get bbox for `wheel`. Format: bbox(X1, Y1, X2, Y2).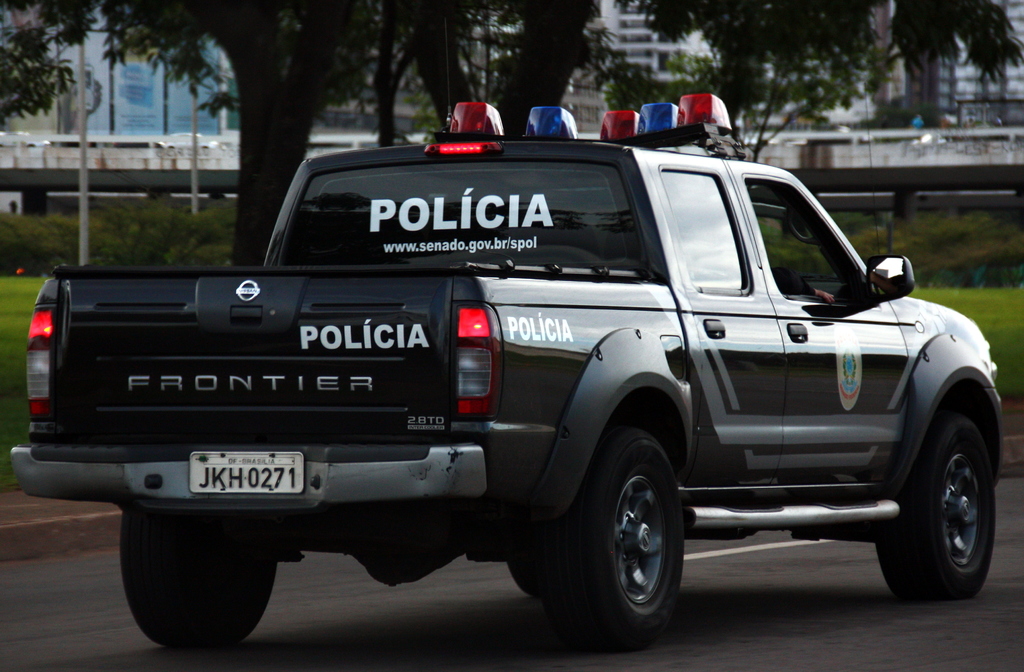
bbox(509, 555, 539, 597).
